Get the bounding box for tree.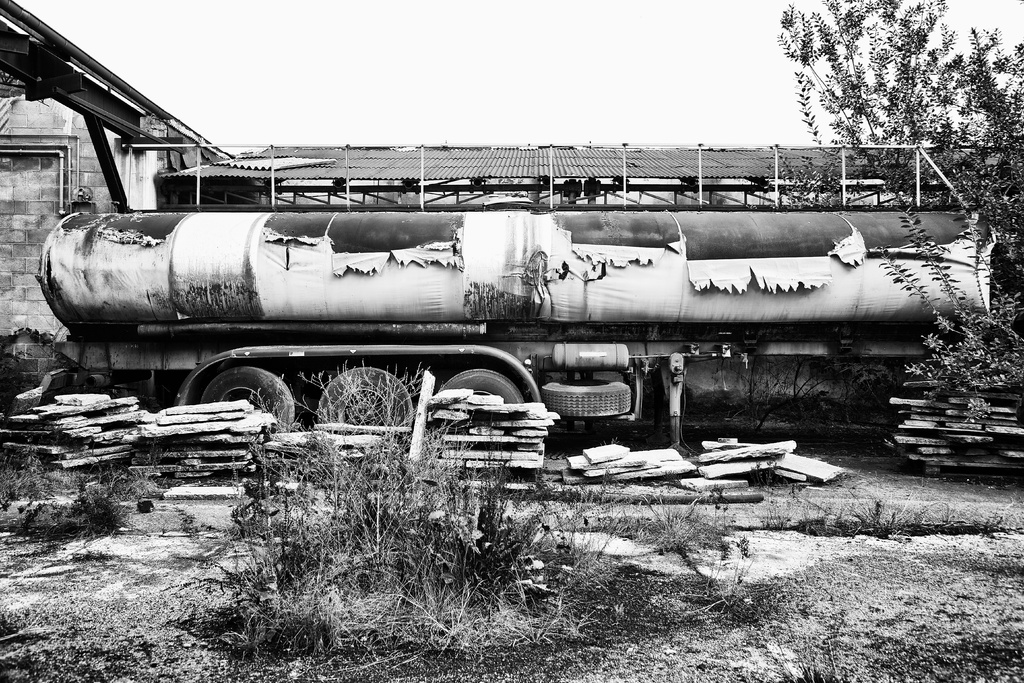
[left=776, top=0, right=1023, bottom=428].
